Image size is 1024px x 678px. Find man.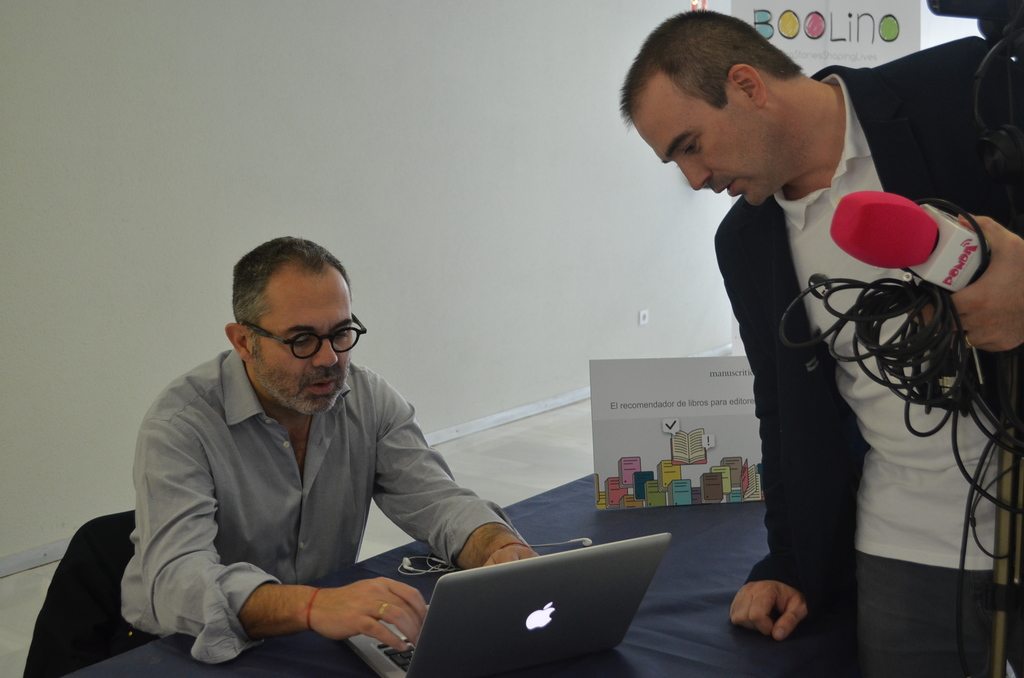
(116, 234, 541, 648).
